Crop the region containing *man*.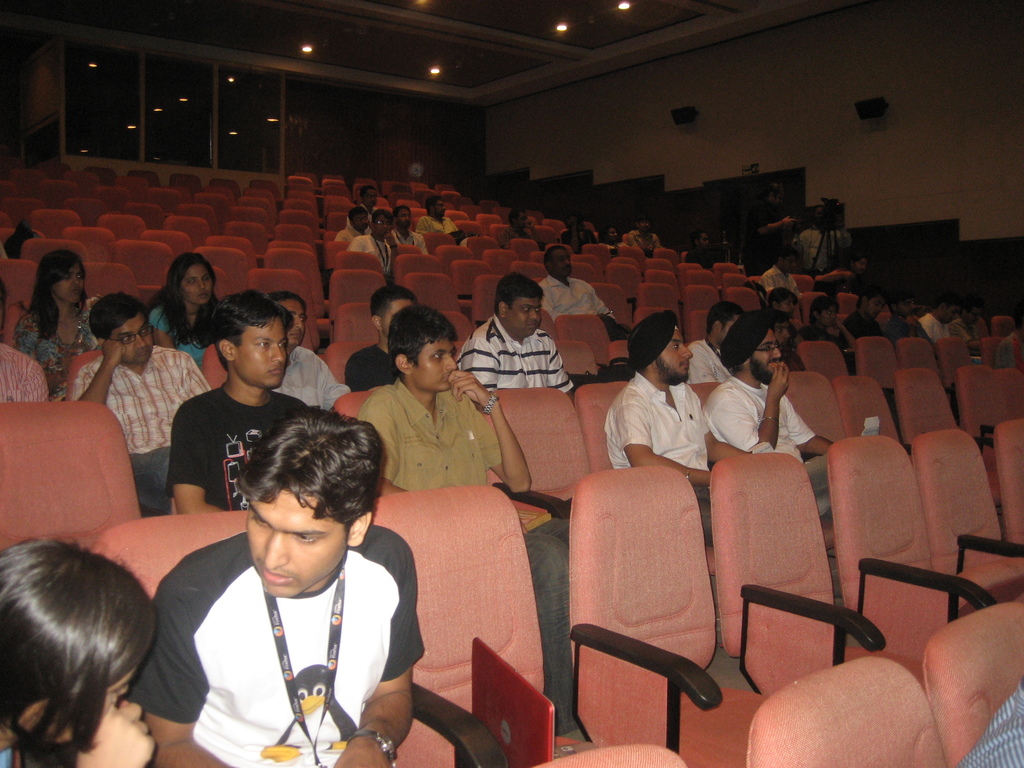
Crop region: <bbox>759, 249, 802, 307</bbox>.
